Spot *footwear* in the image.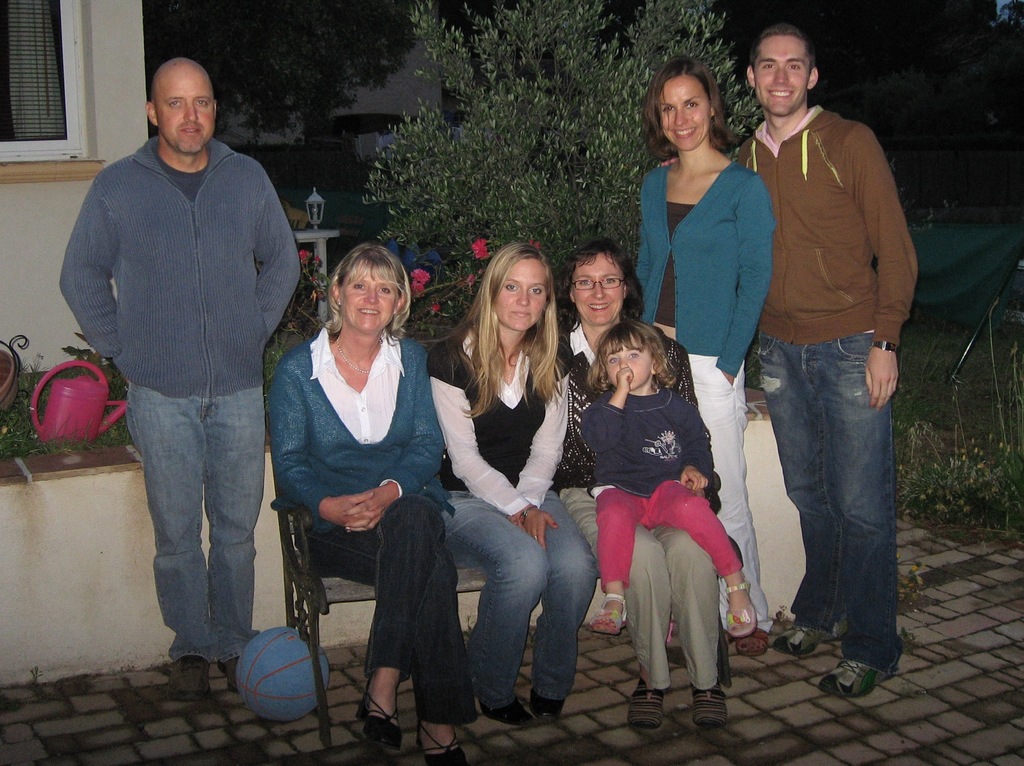
*footwear* found at (left=586, top=596, right=627, bottom=633).
